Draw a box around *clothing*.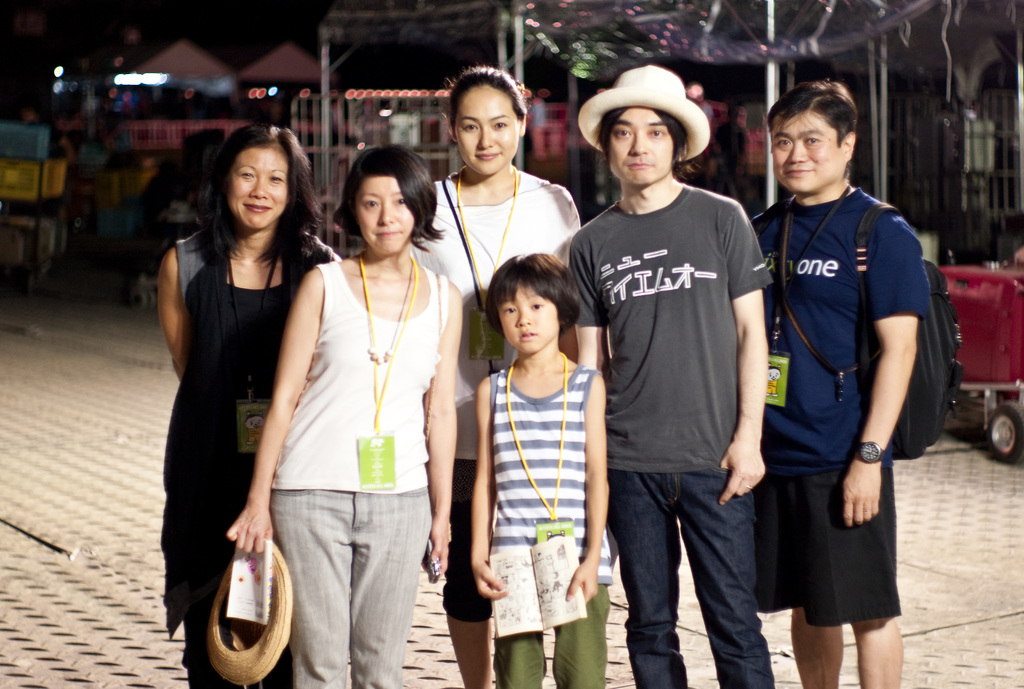
[611,469,776,686].
